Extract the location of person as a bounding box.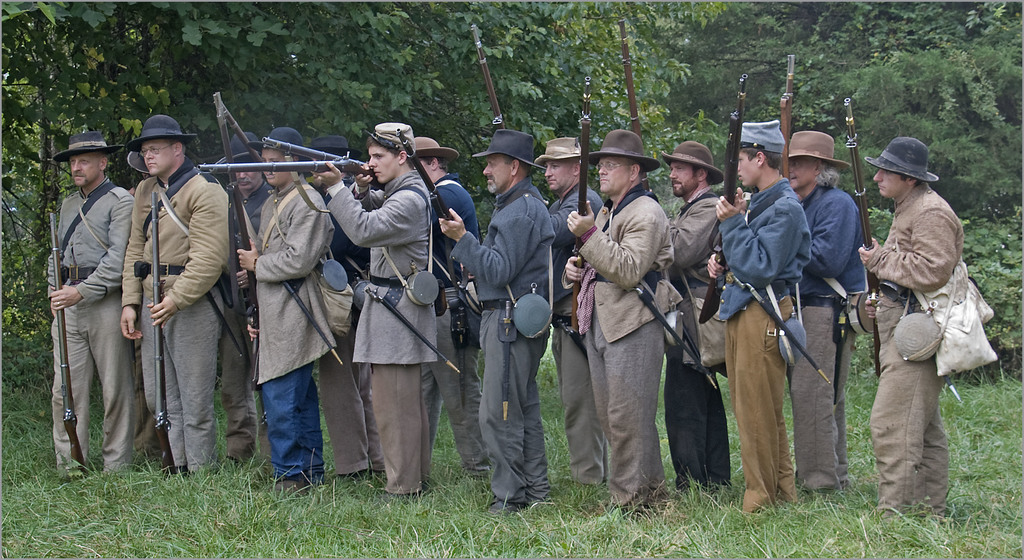
238,127,333,495.
